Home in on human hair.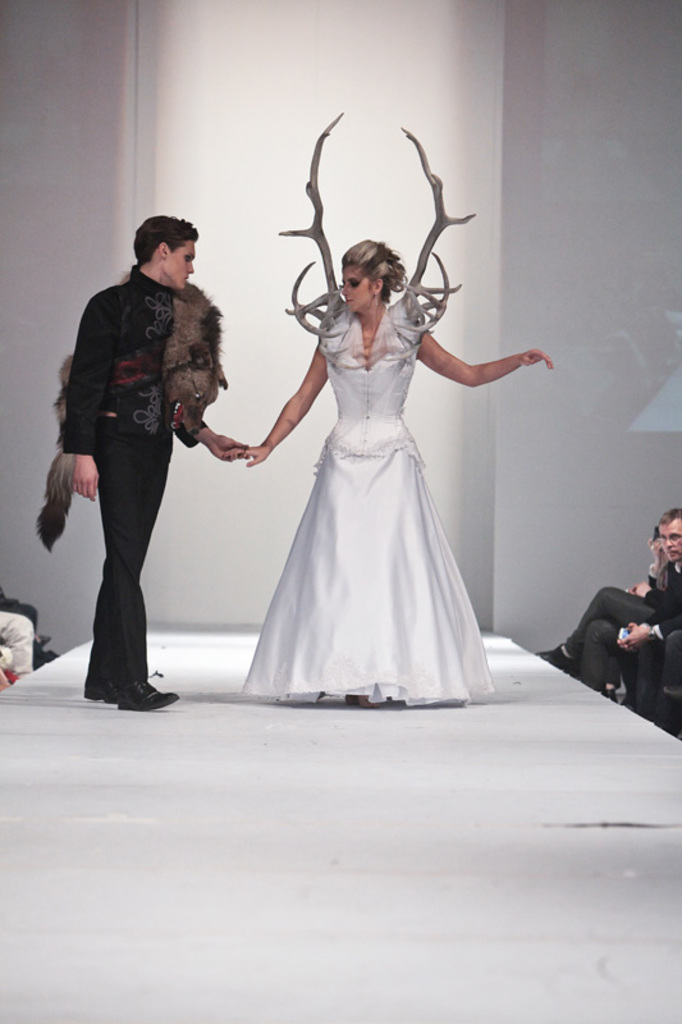
Homed in at Rect(120, 212, 198, 274).
